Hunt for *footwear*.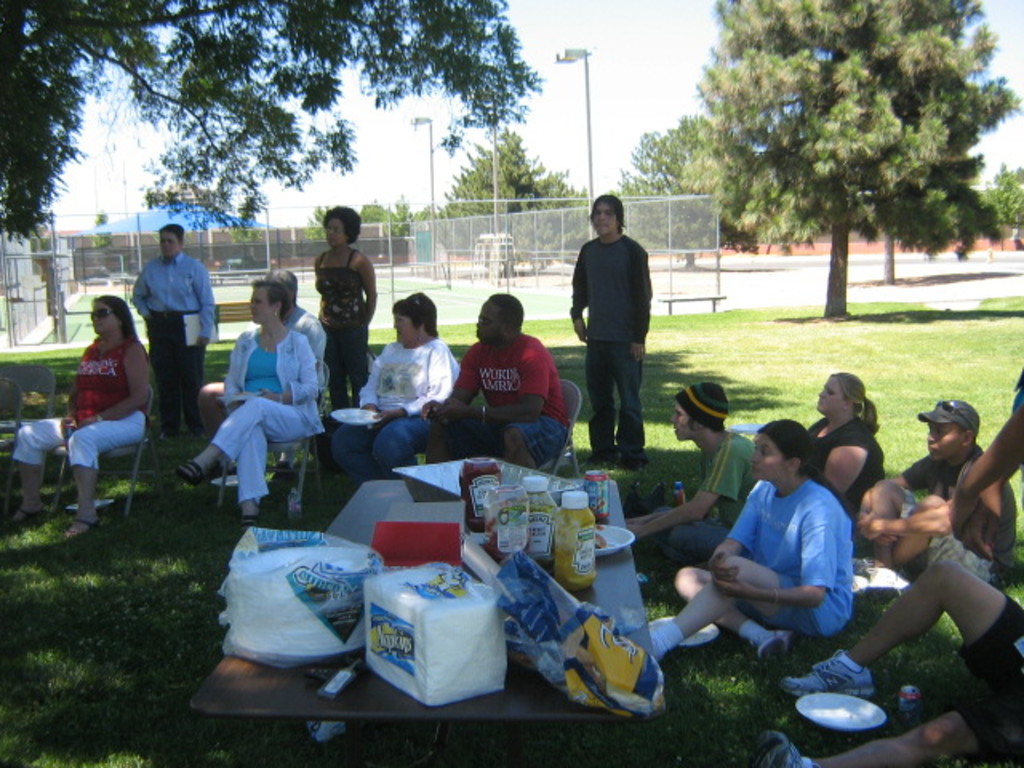
Hunted down at 784,645,882,701.
